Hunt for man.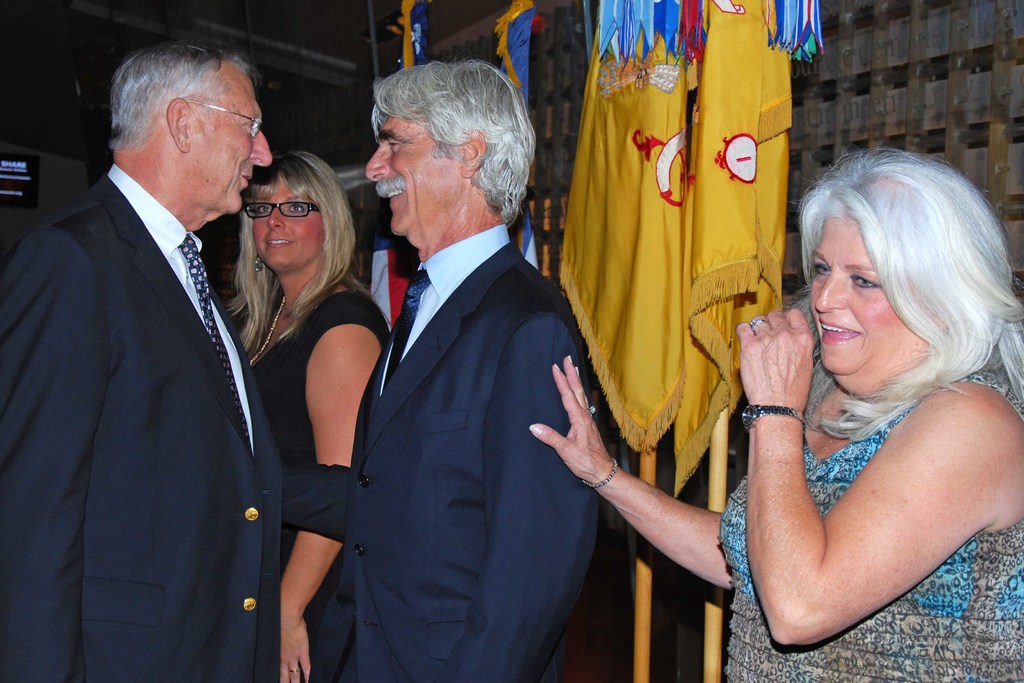
Hunted down at <bbox>330, 55, 613, 682</bbox>.
